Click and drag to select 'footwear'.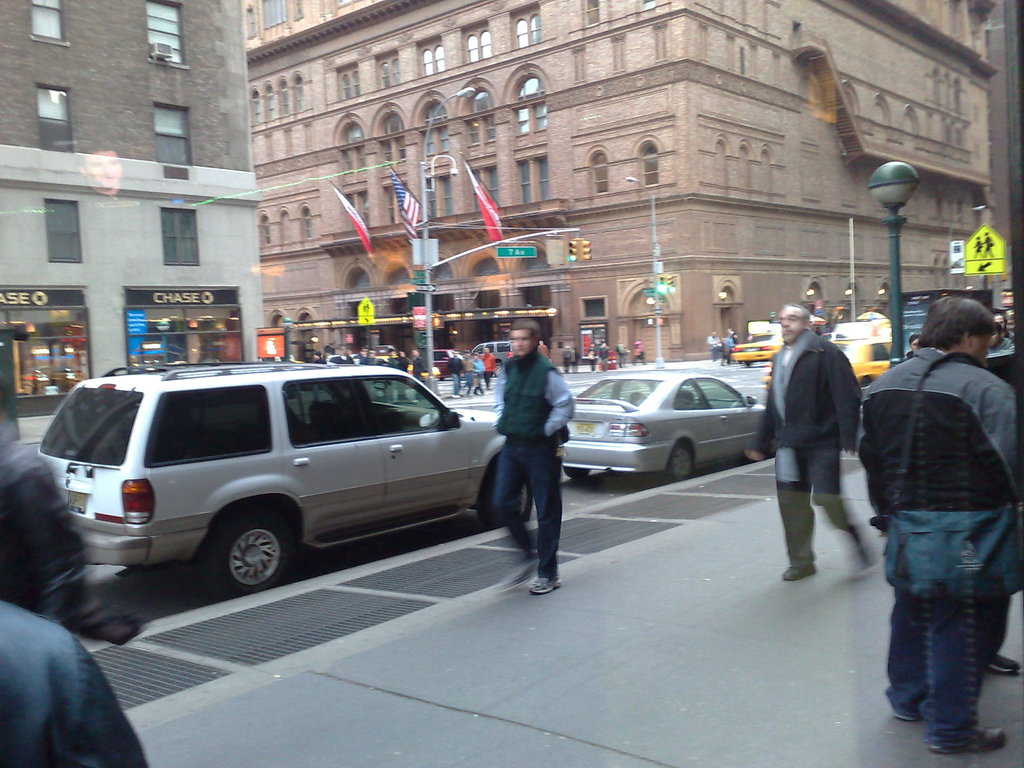
Selection: <bbox>930, 725, 1004, 750</bbox>.
